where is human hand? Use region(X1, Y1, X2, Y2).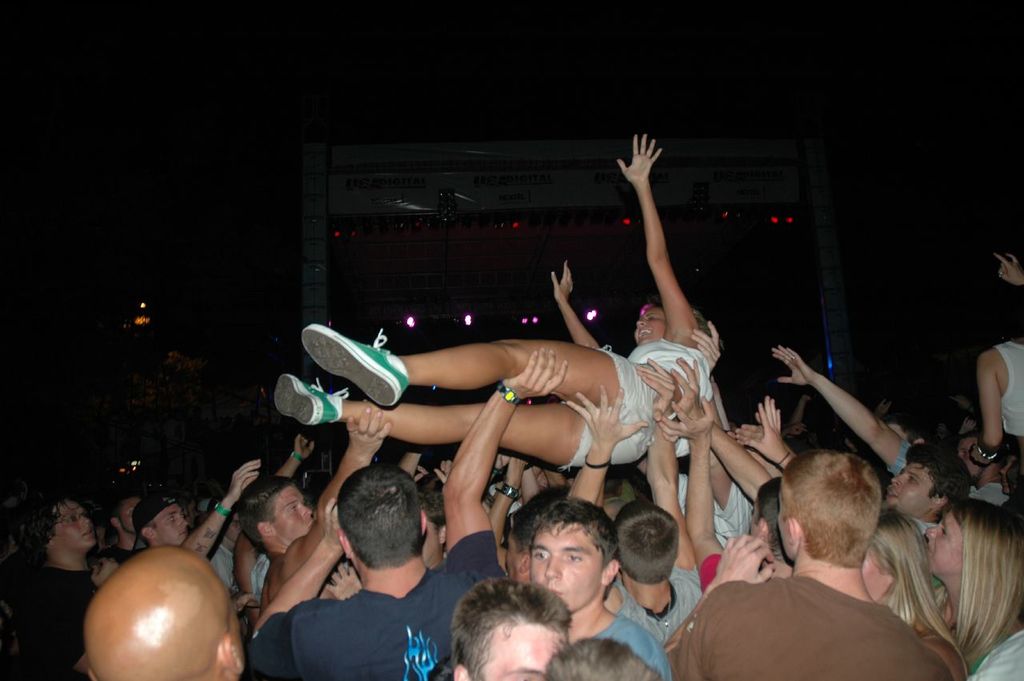
region(770, 343, 814, 386).
